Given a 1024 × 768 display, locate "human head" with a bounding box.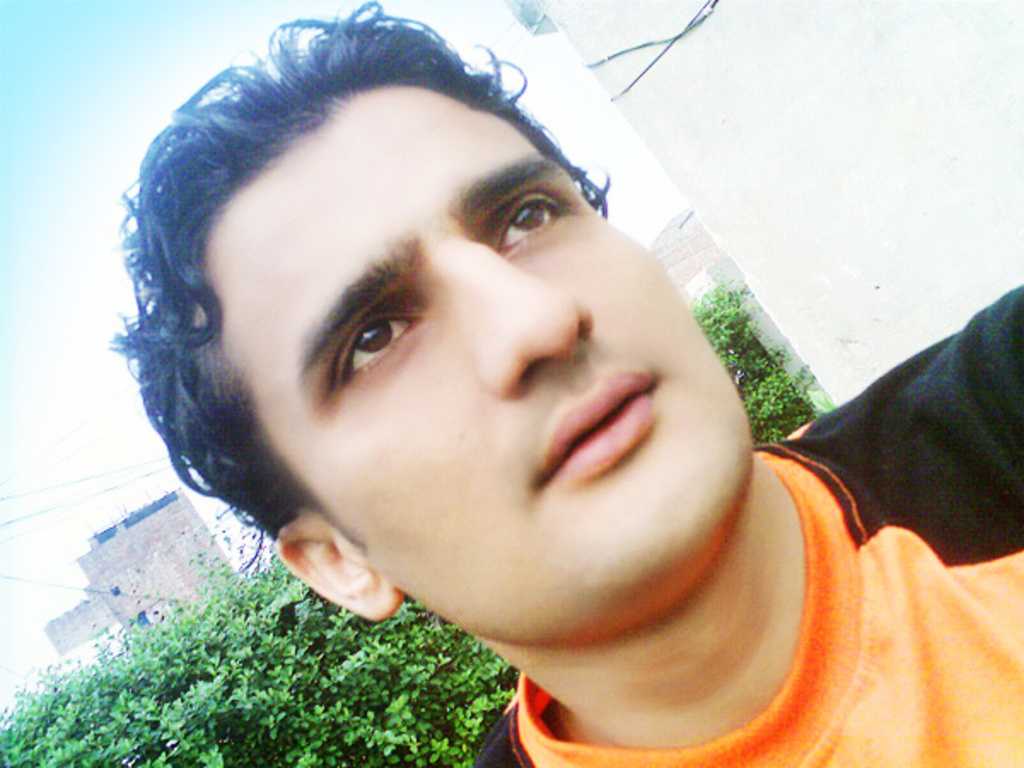
Located: (135, 51, 782, 637).
